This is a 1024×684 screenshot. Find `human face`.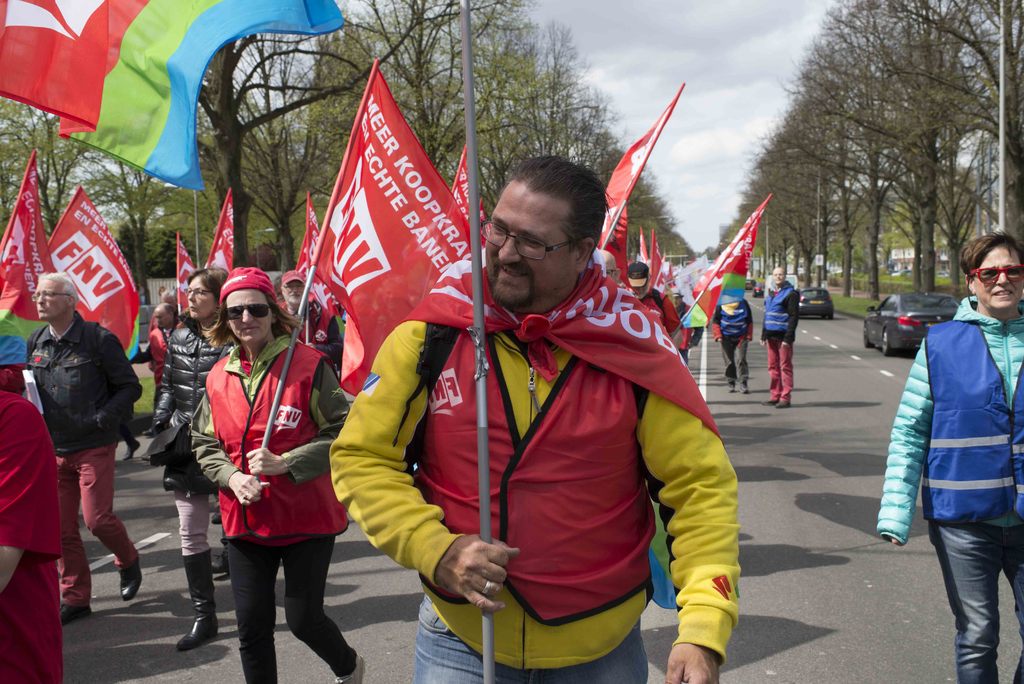
Bounding box: (31, 276, 68, 318).
